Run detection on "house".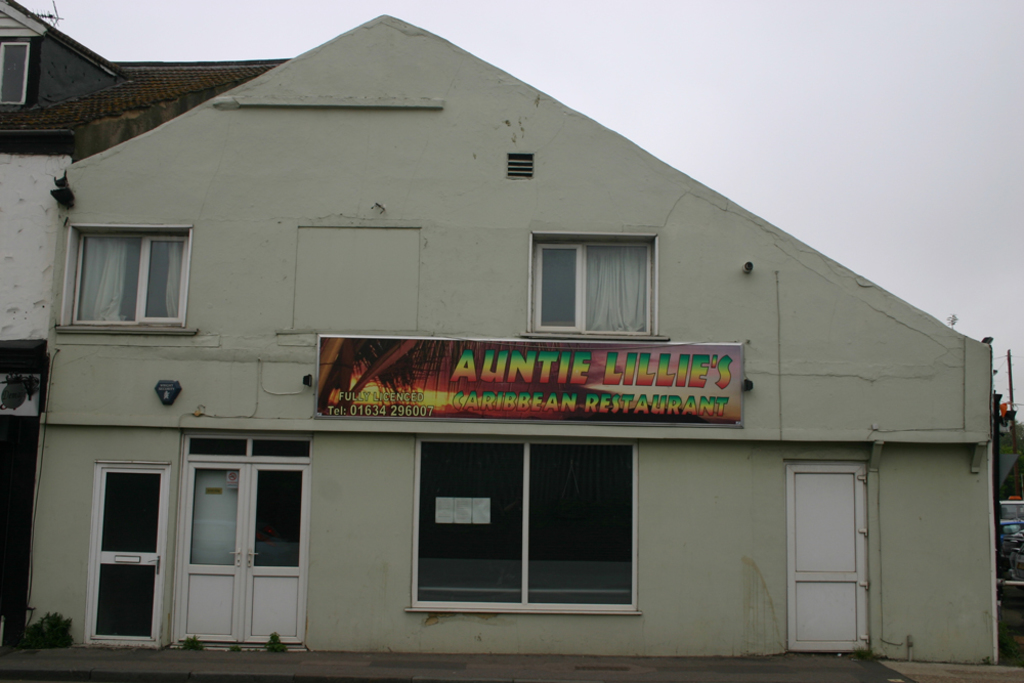
Result: 0:0:290:641.
